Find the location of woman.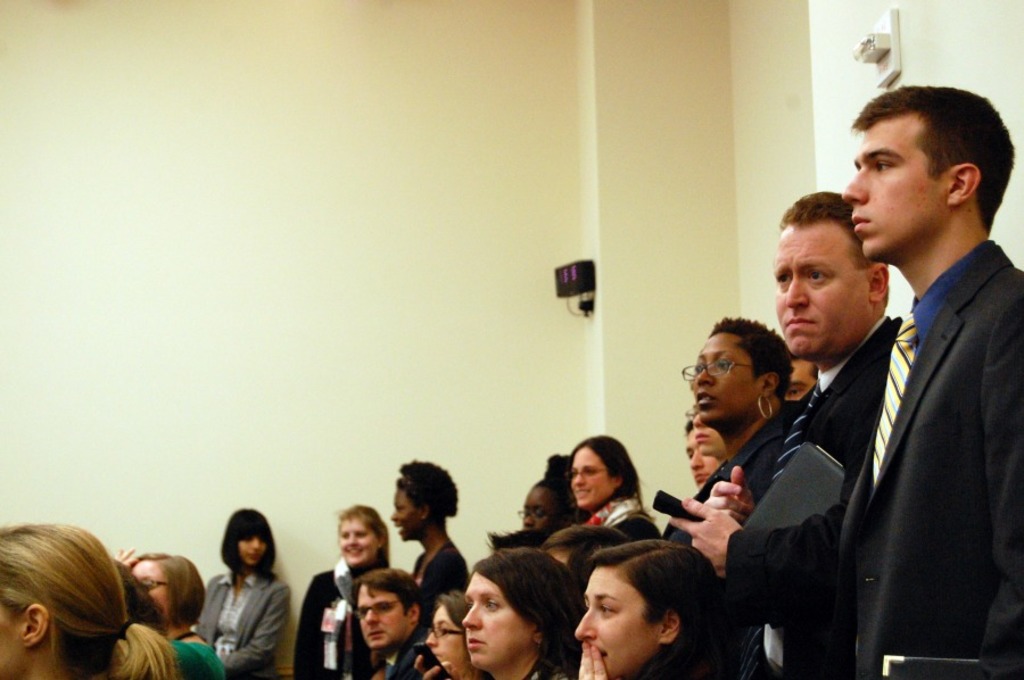
Location: <box>298,499,393,679</box>.
